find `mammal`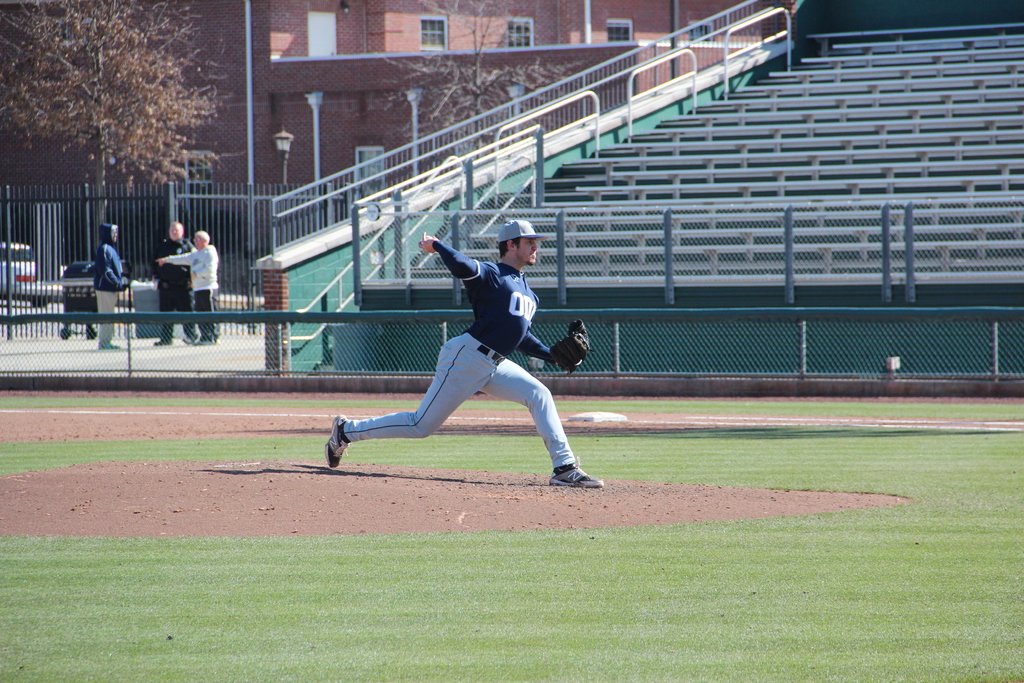
[x1=152, y1=228, x2=220, y2=341]
